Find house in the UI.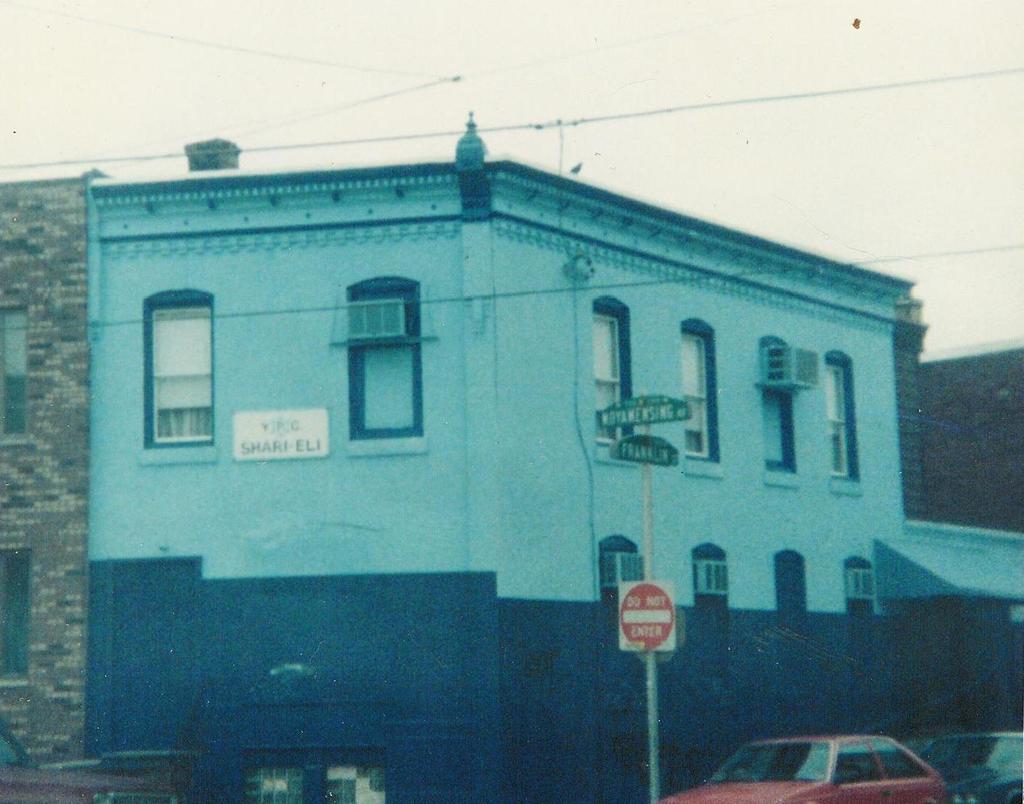
UI element at {"x1": 87, "y1": 88, "x2": 964, "y2": 742}.
